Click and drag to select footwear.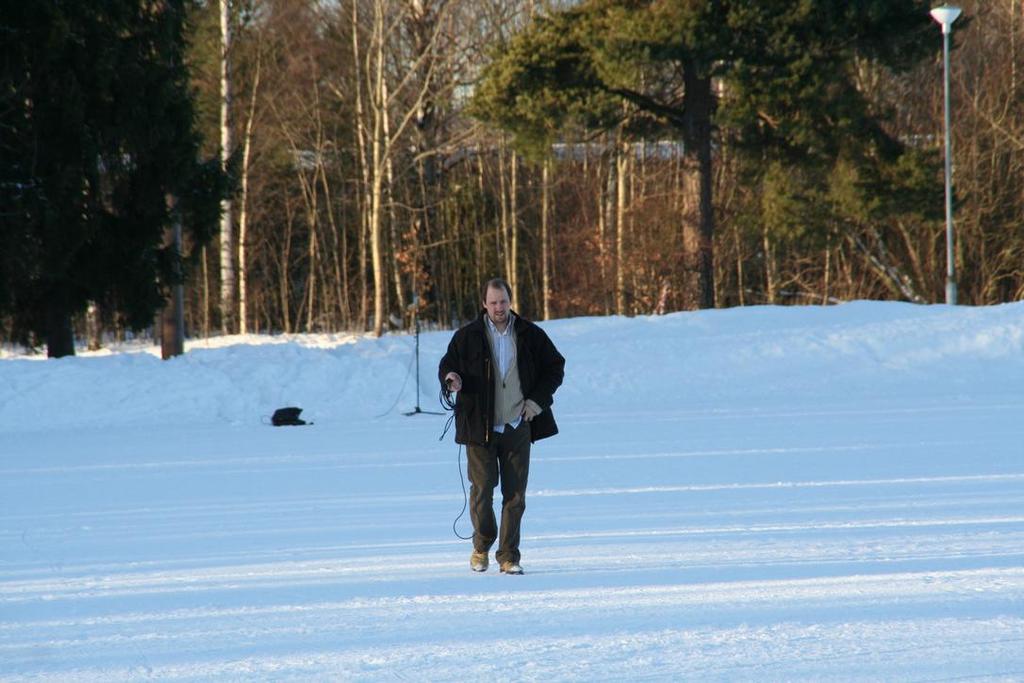
Selection: x1=500 y1=556 x2=520 y2=574.
